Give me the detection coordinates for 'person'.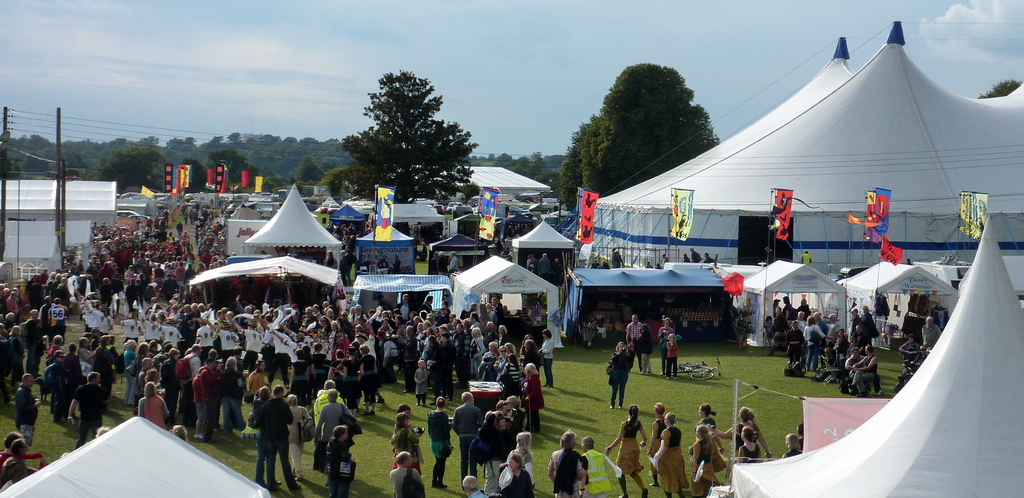
(522, 362, 546, 437).
